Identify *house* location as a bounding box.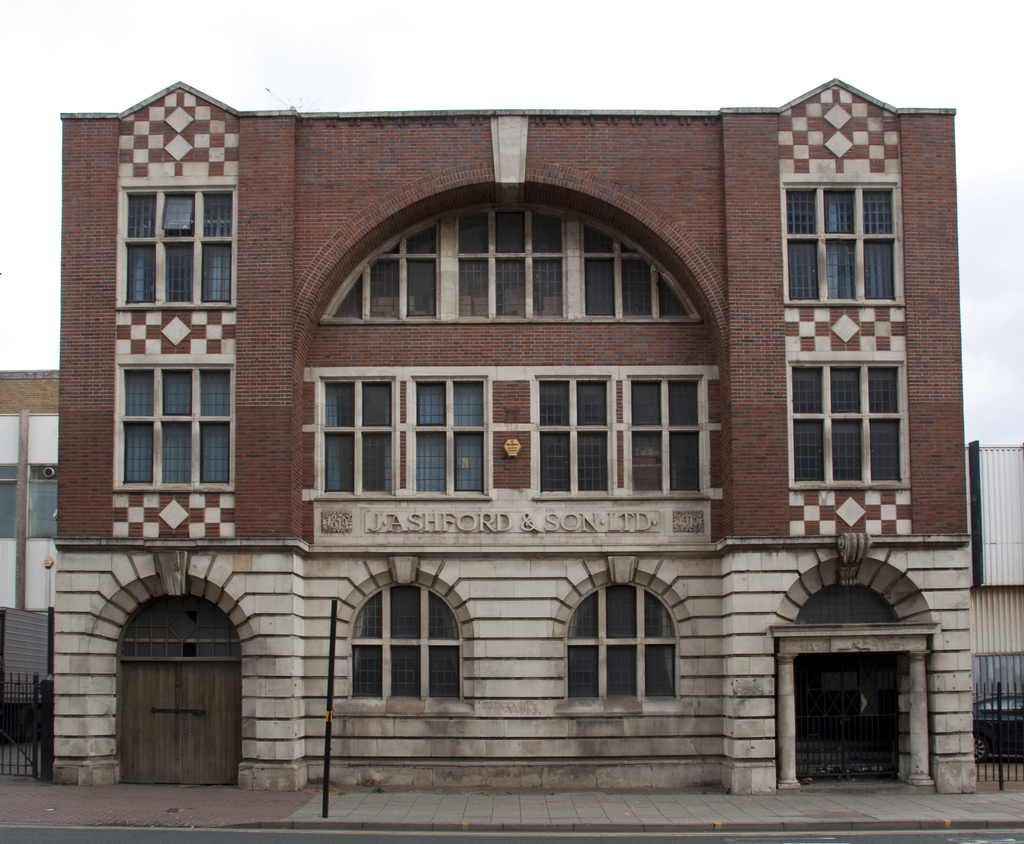
45:83:976:799.
